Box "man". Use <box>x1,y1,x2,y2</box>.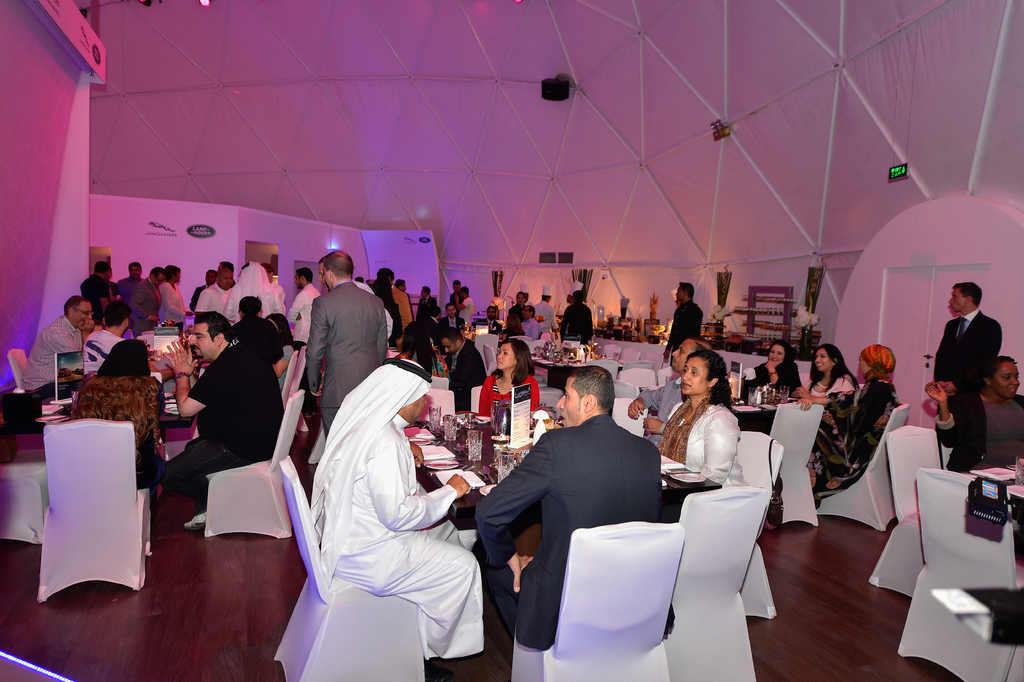
<box>623,341,716,449</box>.
